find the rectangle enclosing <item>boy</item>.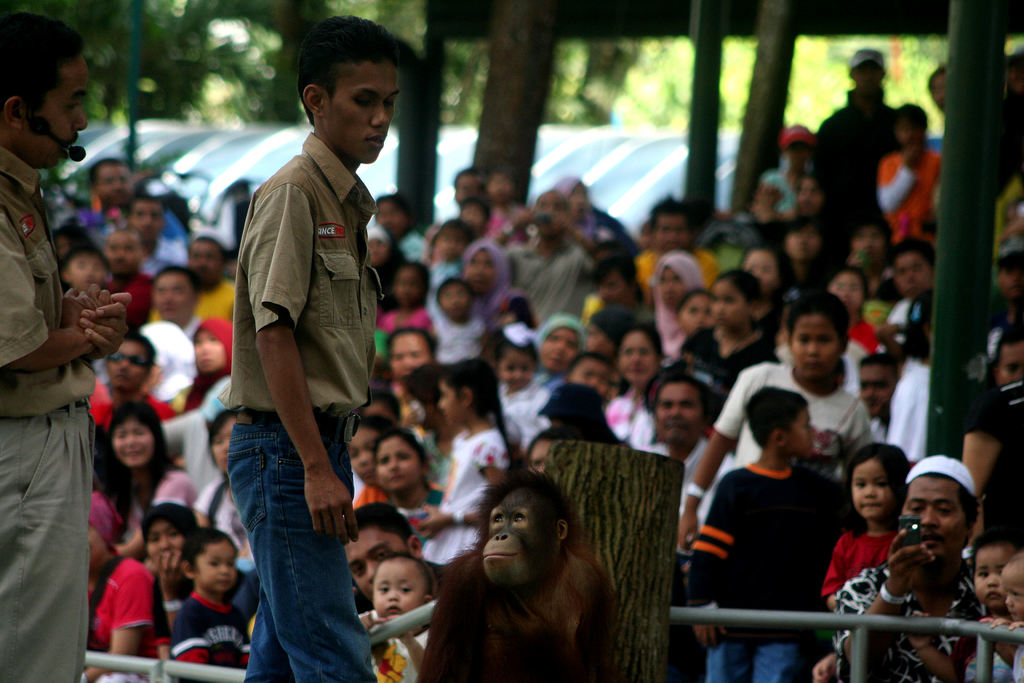
(left=678, top=291, right=877, bottom=550).
